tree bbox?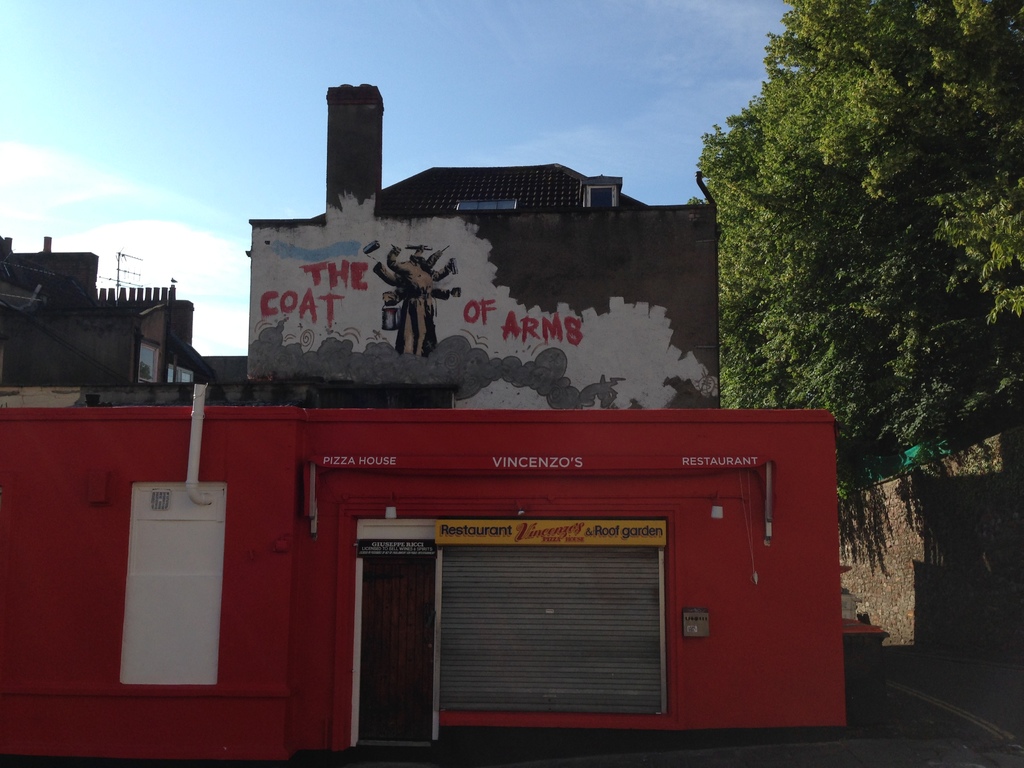
[683,24,1023,487]
